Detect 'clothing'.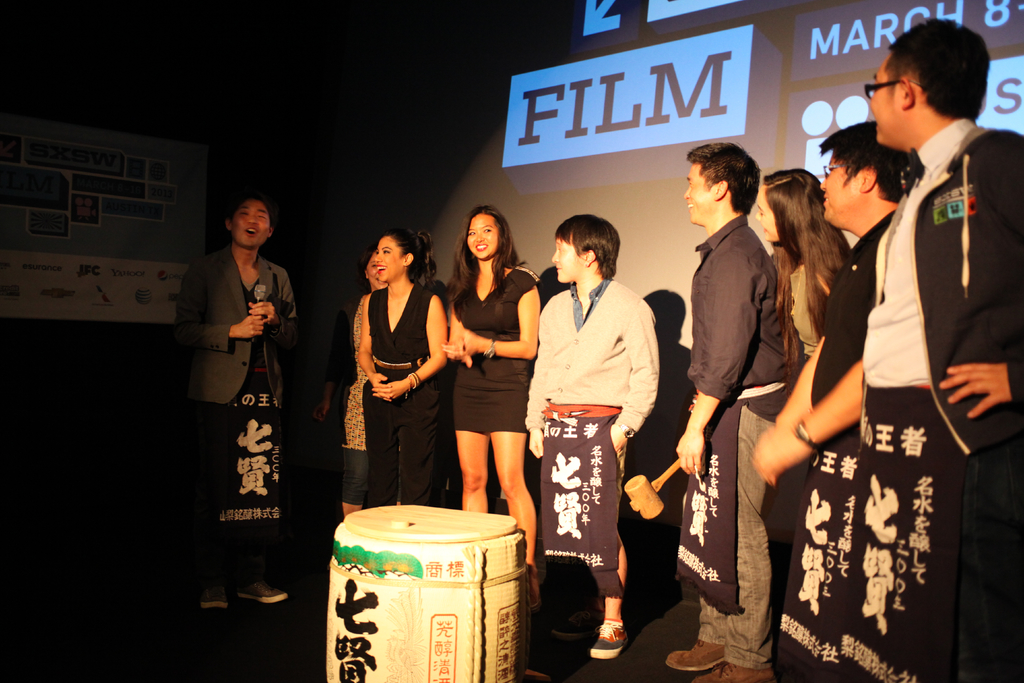
Detected at left=351, top=288, right=454, bottom=520.
